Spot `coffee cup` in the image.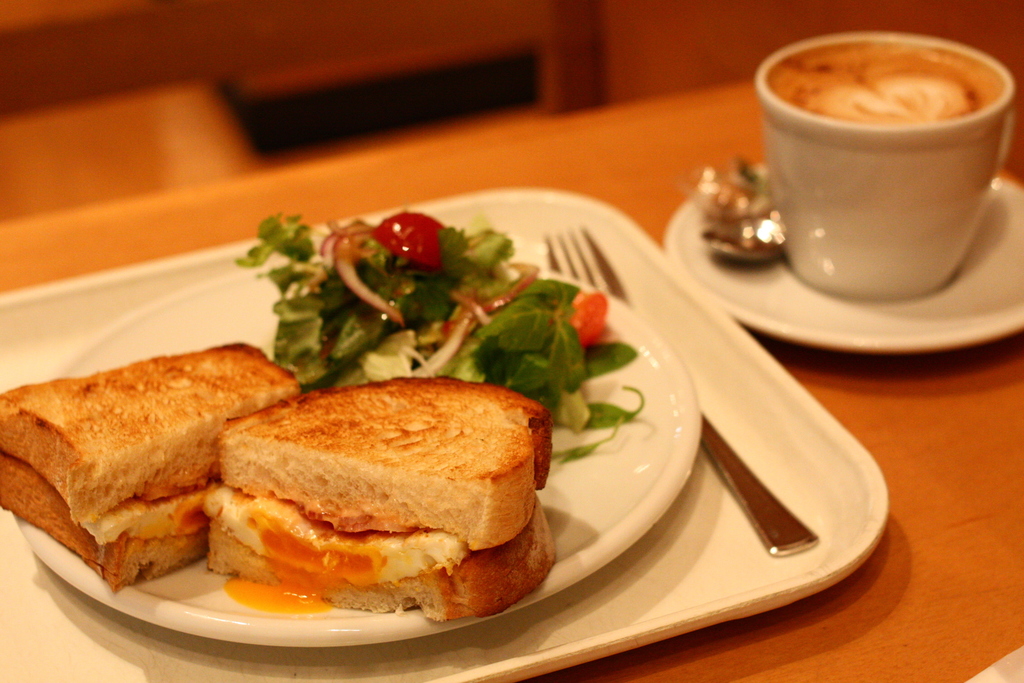
`coffee cup` found at <box>751,26,1018,304</box>.
